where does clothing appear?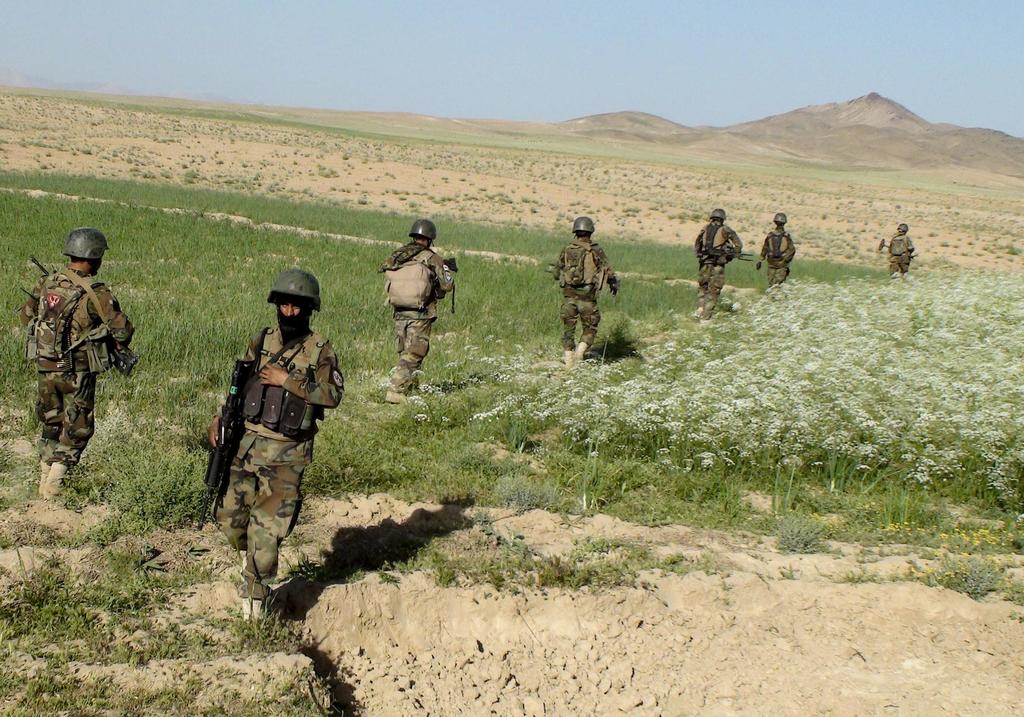
Appears at region(890, 232, 913, 280).
